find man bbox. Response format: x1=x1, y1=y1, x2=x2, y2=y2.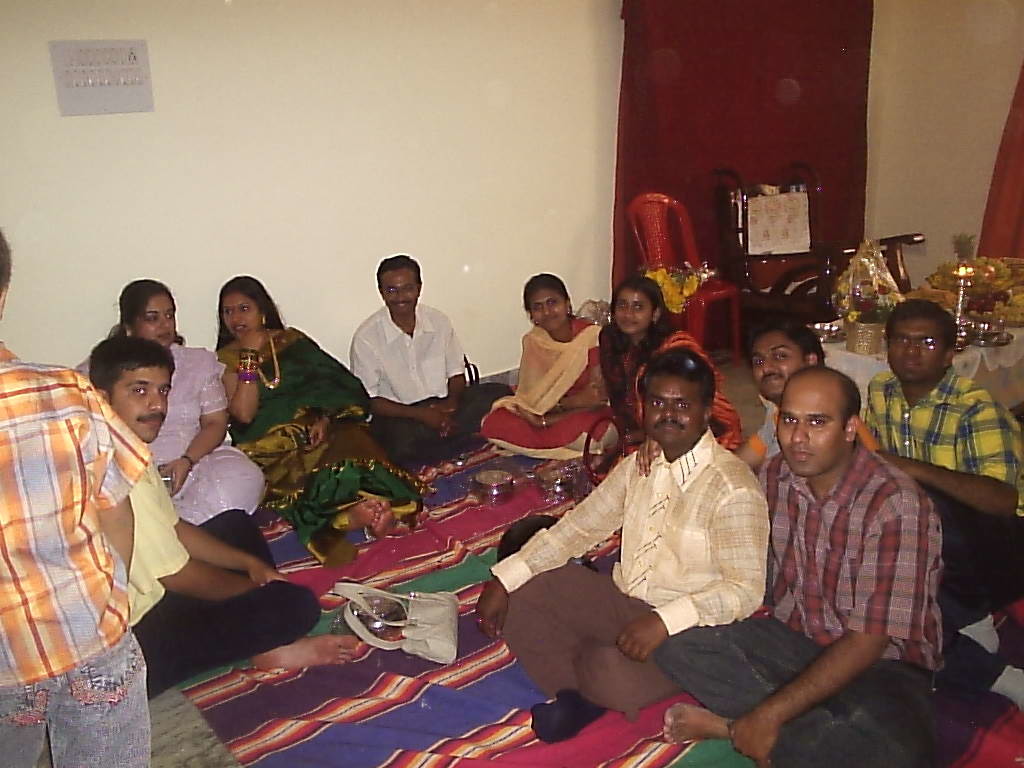
x1=78, y1=339, x2=358, y2=691.
